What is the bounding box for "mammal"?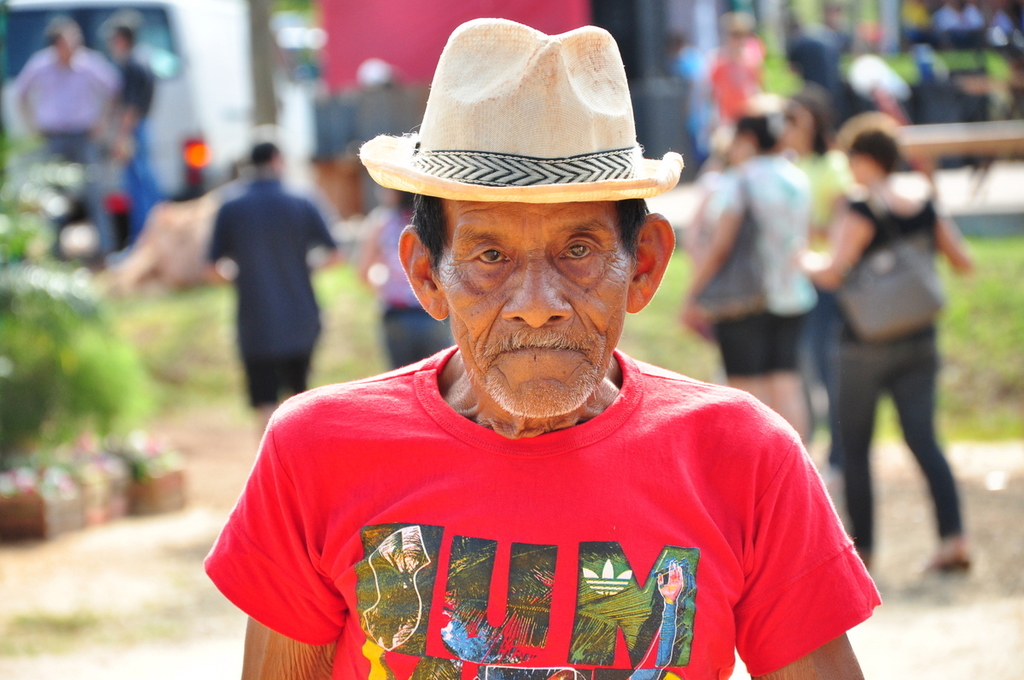
(201, 131, 340, 427).
